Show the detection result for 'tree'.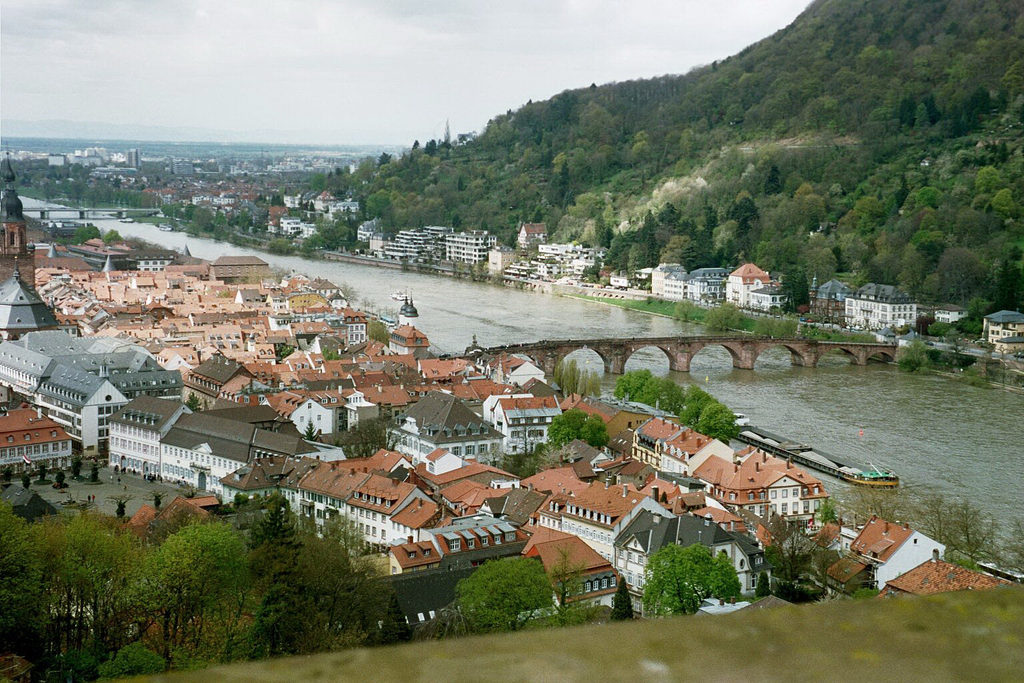
<bbox>887, 338, 932, 374</bbox>.
